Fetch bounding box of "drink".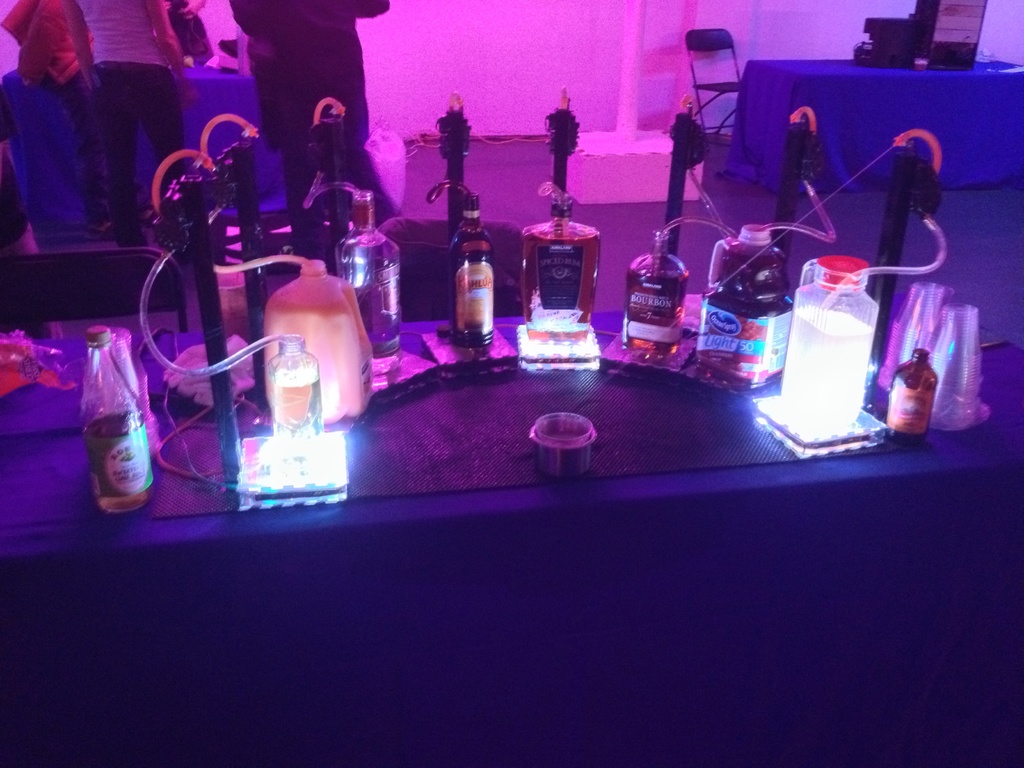
Bbox: [left=267, top=378, right=321, bottom=450].
